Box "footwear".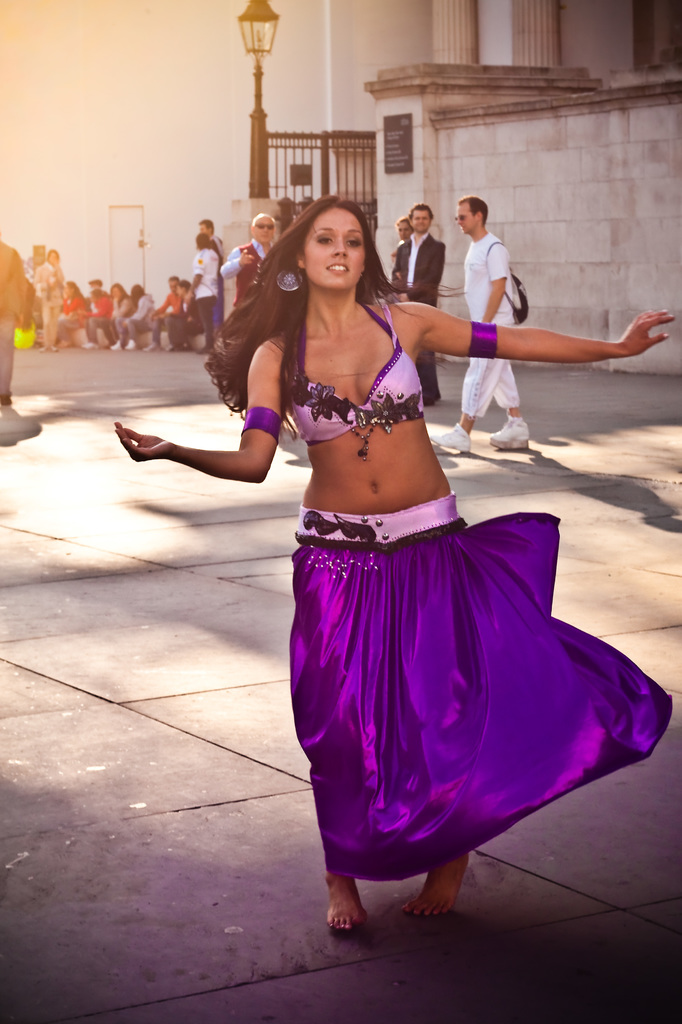
(0, 405, 39, 438).
